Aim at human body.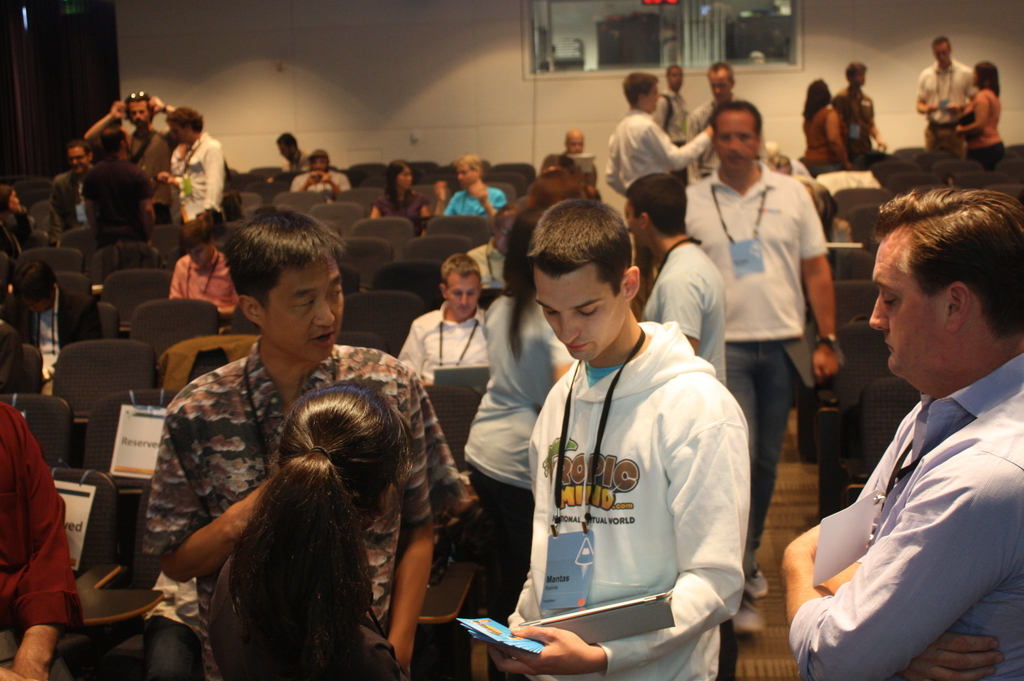
Aimed at 502, 196, 762, 680.
